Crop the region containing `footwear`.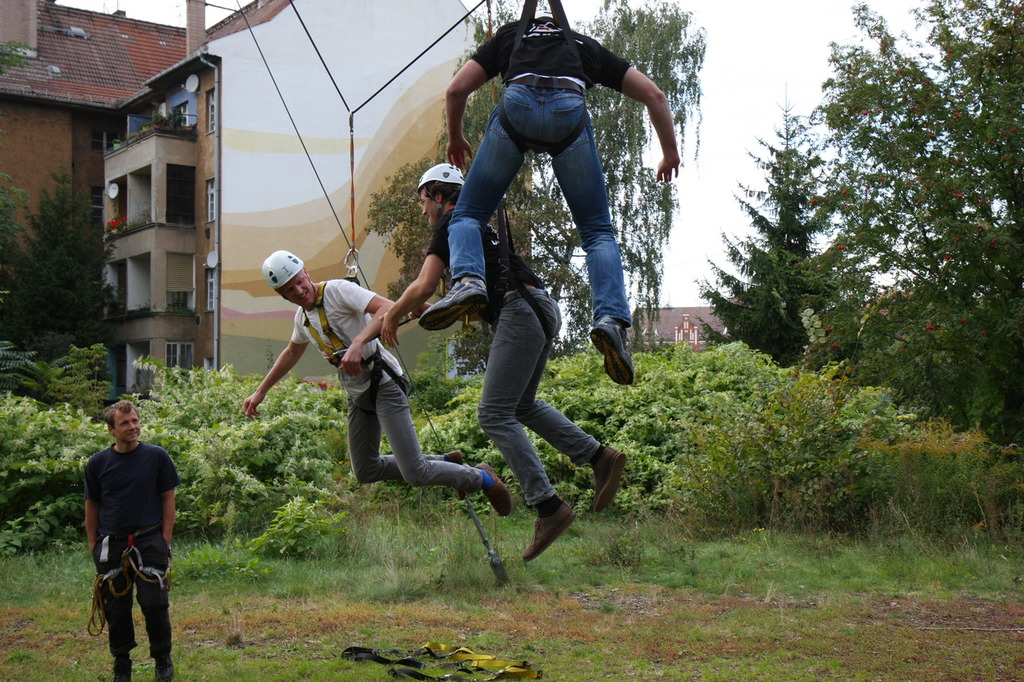
Crop region: {"left": 589, "top": 317, "right": 635, "bottom": 386}.
